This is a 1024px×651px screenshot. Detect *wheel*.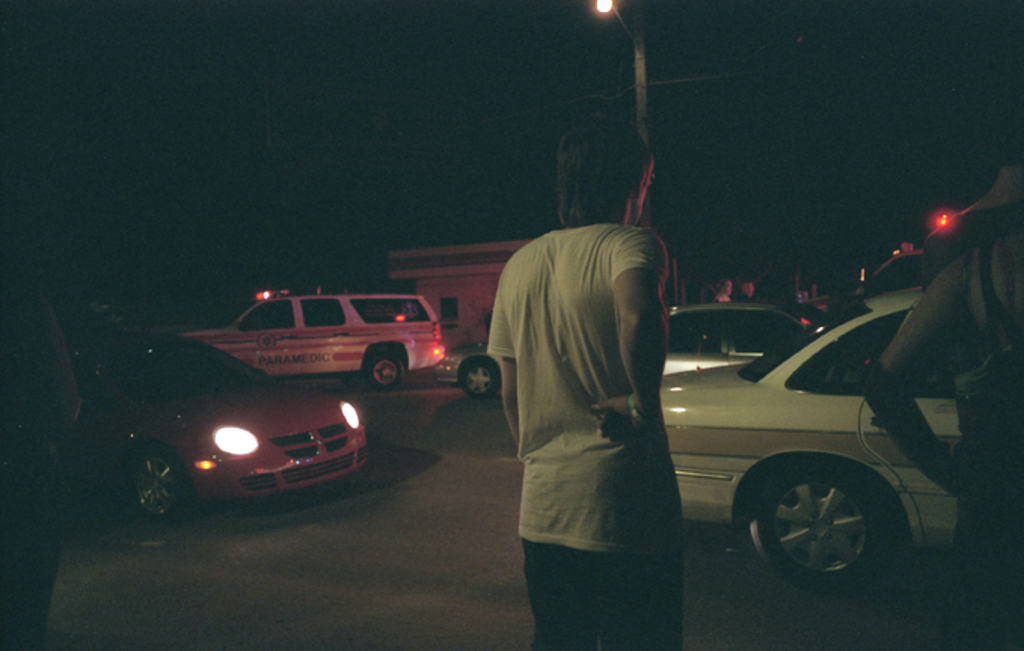
BBox(341, 374, 363, 390).
